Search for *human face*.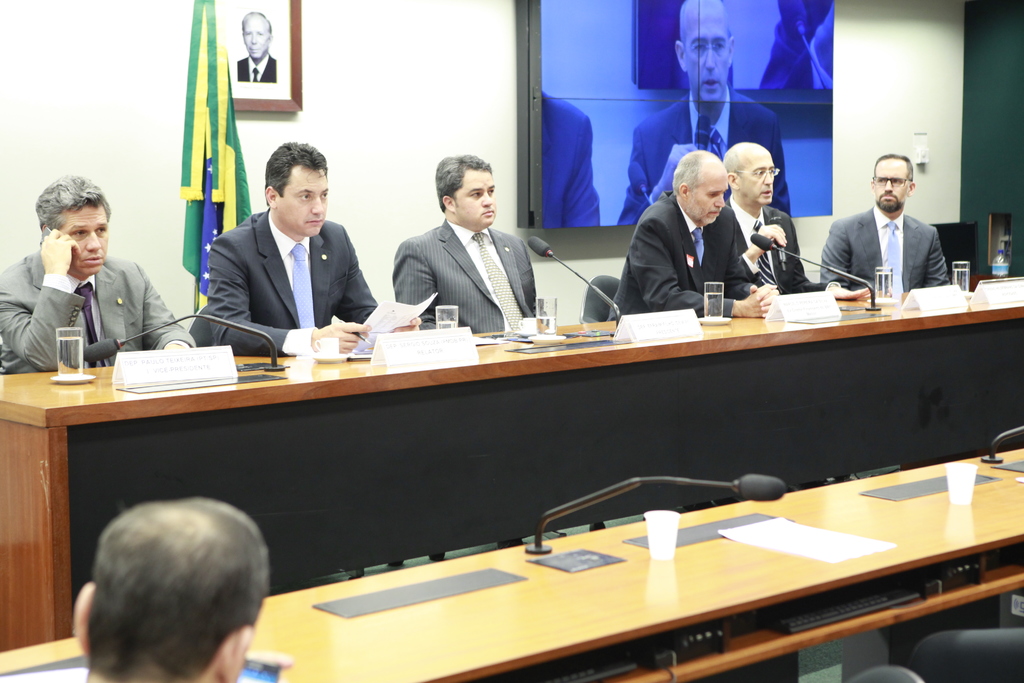
Found at (left=456, top=167, right=493, bottom=224).
